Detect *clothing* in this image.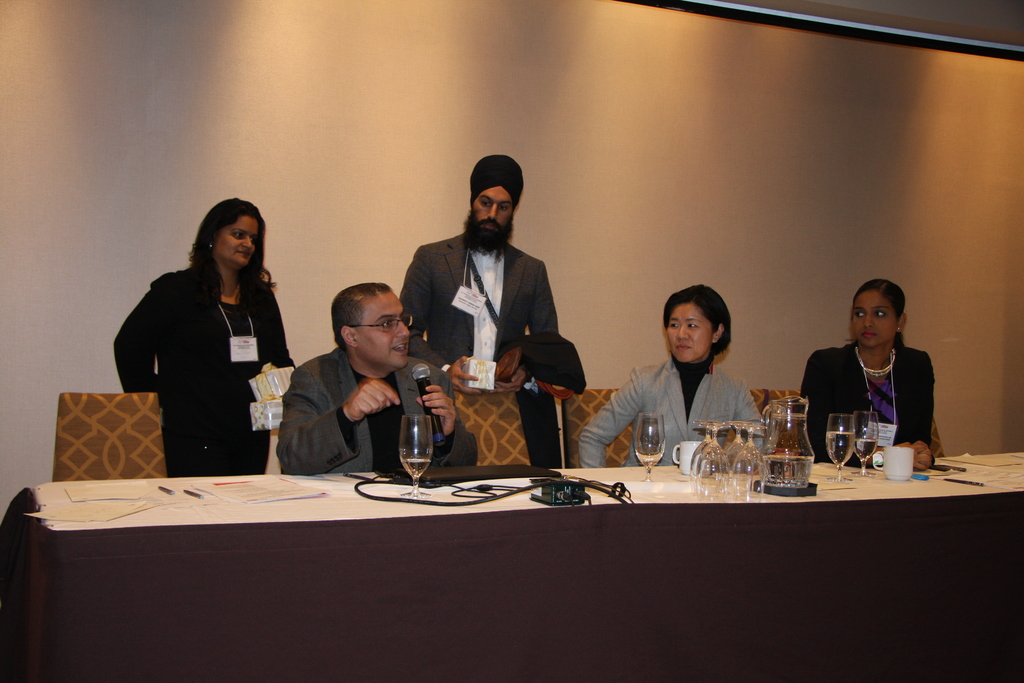
Detection: 129, 225, 286, 477.
